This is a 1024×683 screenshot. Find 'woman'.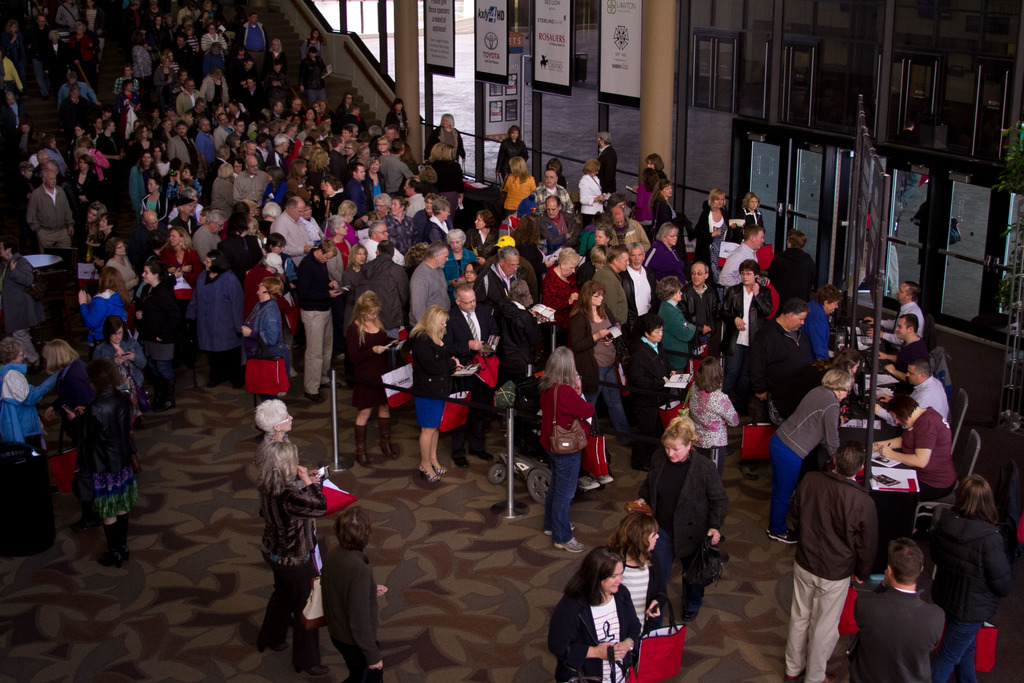
Bounding box: x1=387, y1=97, x2=413, y2=140.
